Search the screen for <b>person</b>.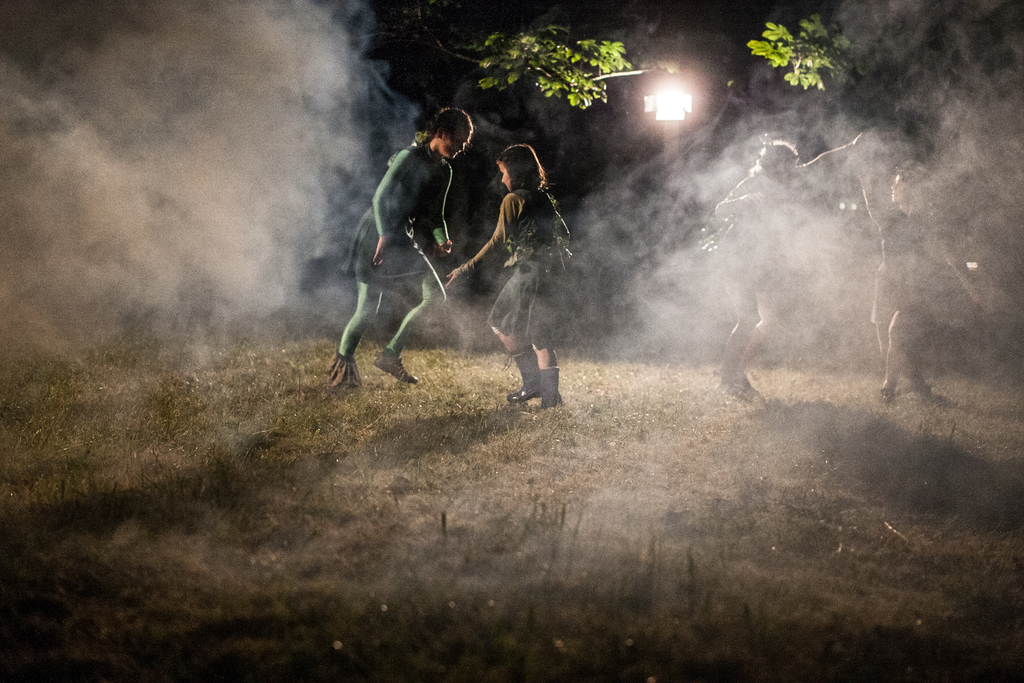
Found at 325, 107, 474, 392.
